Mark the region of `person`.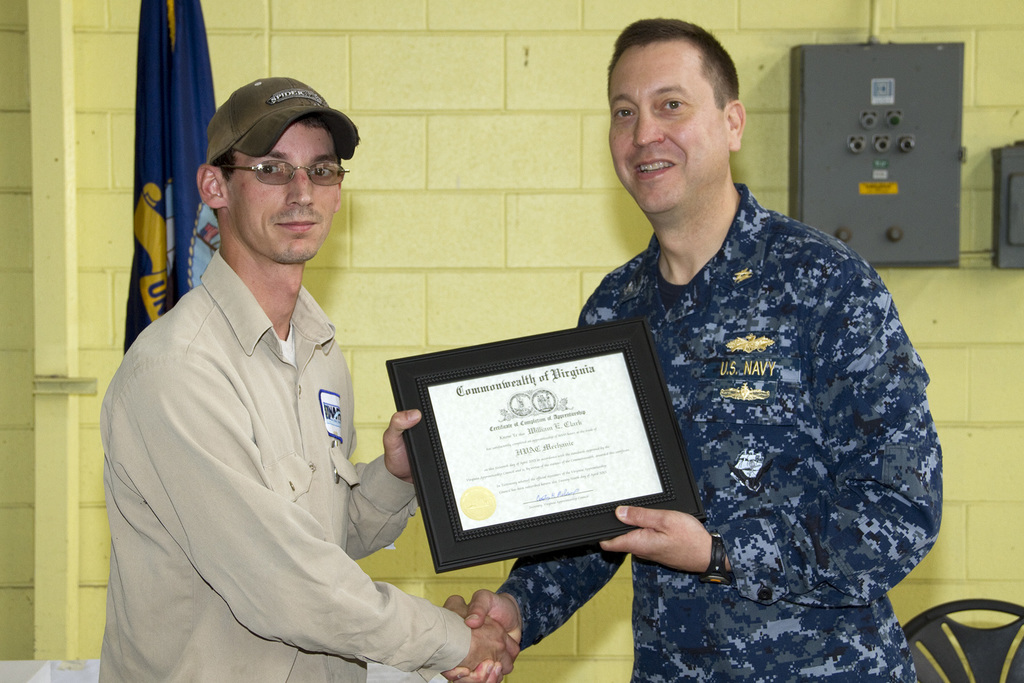
Region: bbox=[93, 74, 521, 682].
